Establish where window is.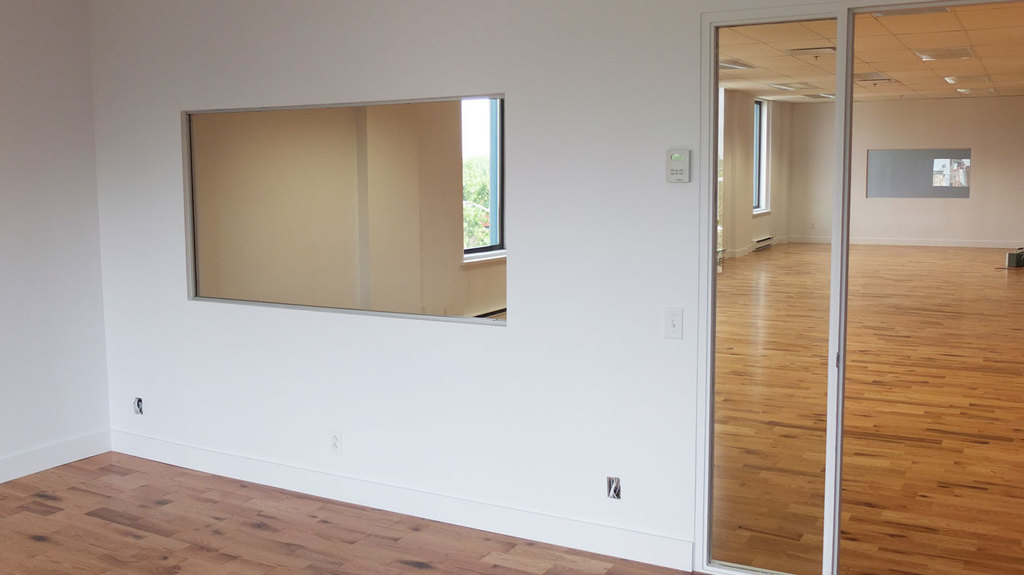
Established at <region>184, 94, 509, 320</region>.
